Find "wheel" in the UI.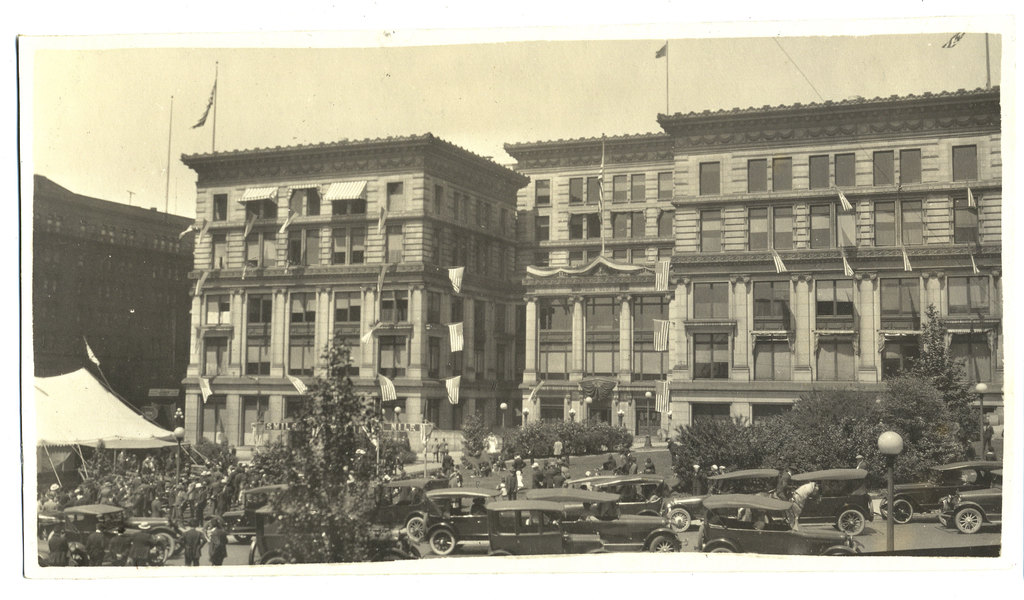
UI element at rect(429, 528, 454, 555).
